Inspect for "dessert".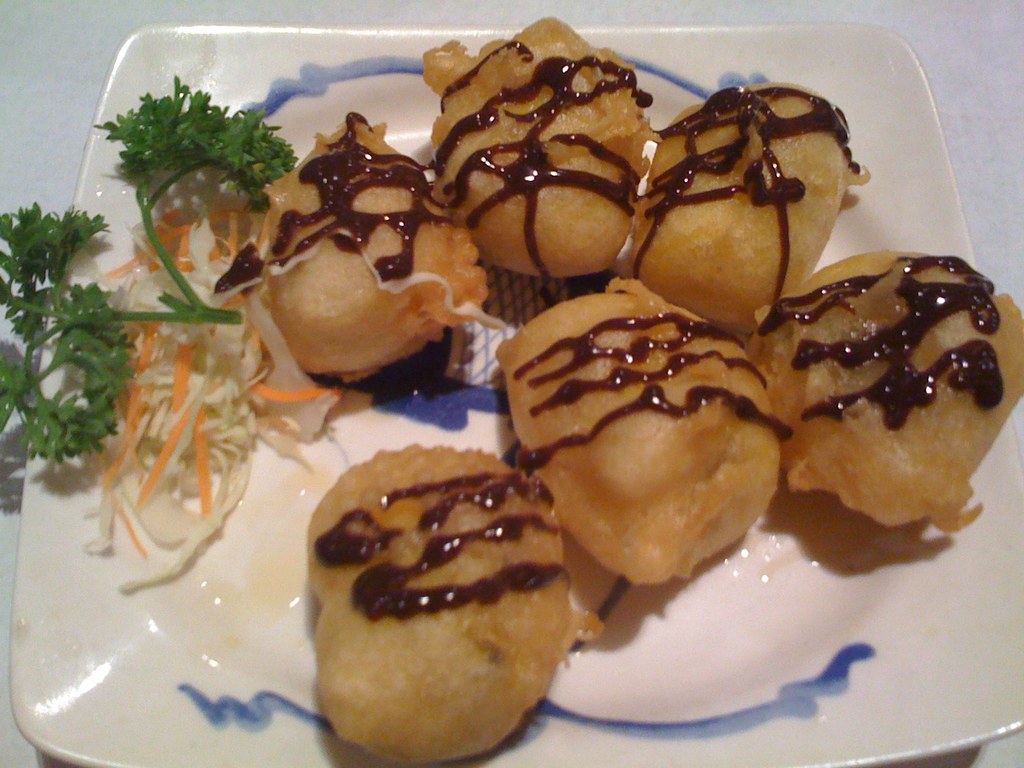
Inspection: 632, 88, 857, 327.
